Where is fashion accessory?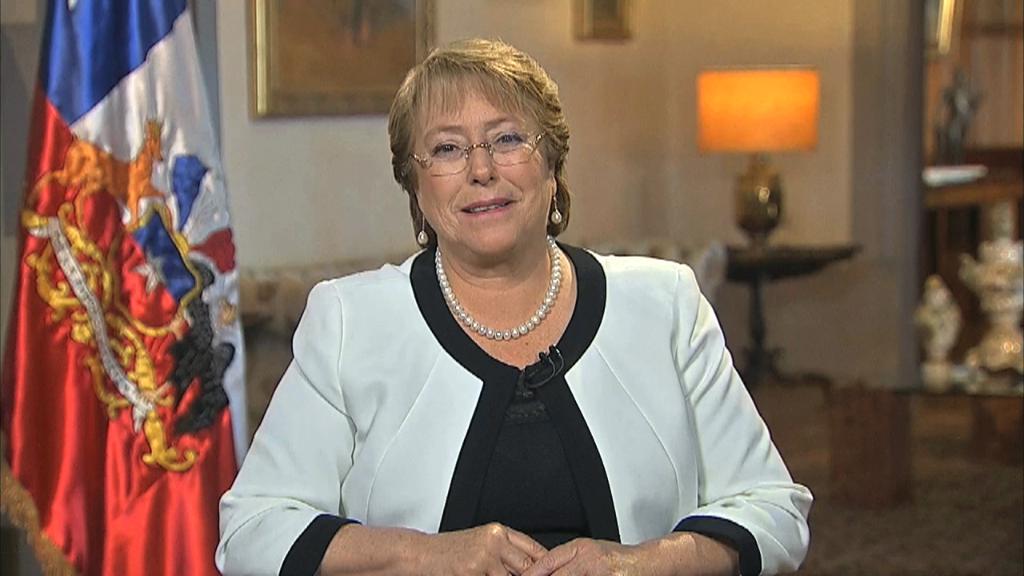
431/230/563/342.
